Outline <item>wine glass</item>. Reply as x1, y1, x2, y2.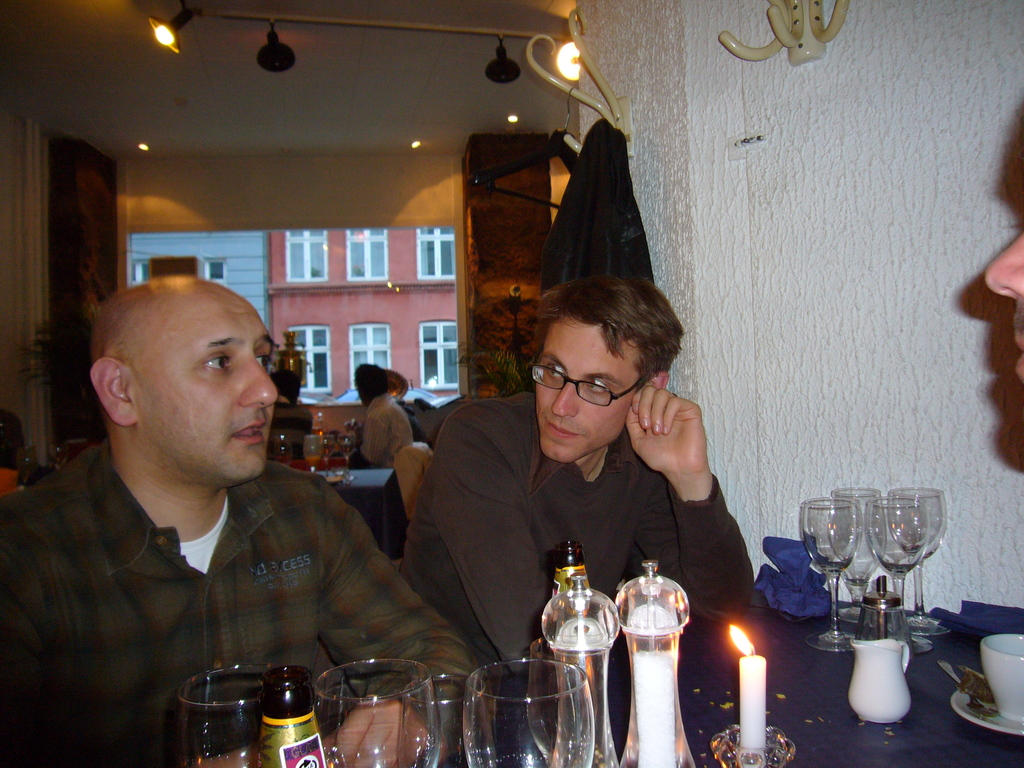
425, 675, 480, 765.
